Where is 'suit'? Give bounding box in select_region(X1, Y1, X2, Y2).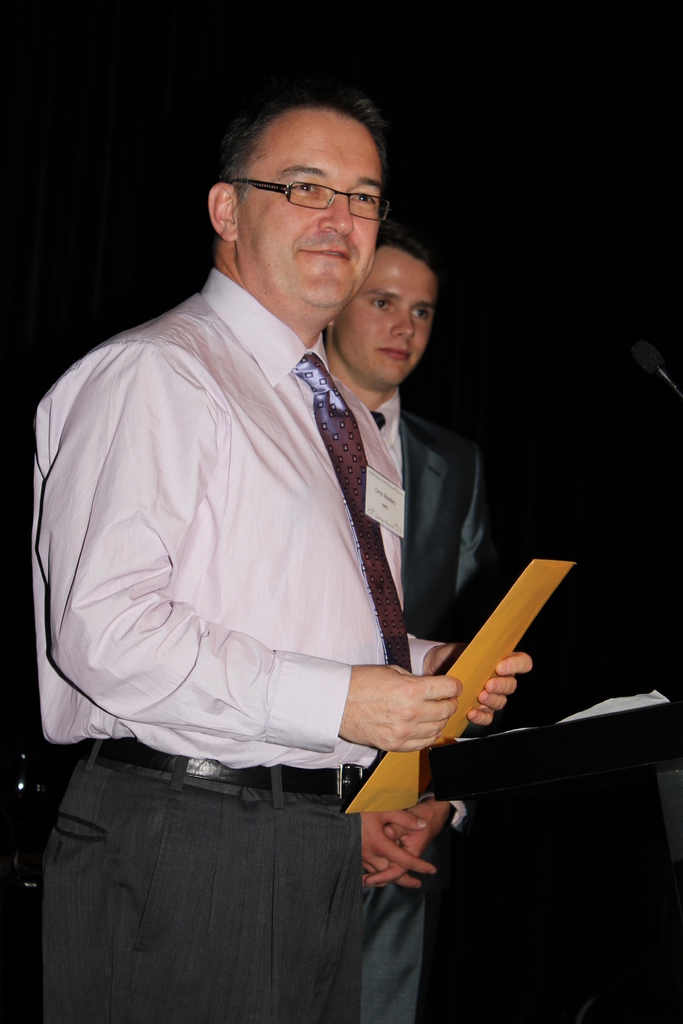
select_region(359, 403, 475, 845).
